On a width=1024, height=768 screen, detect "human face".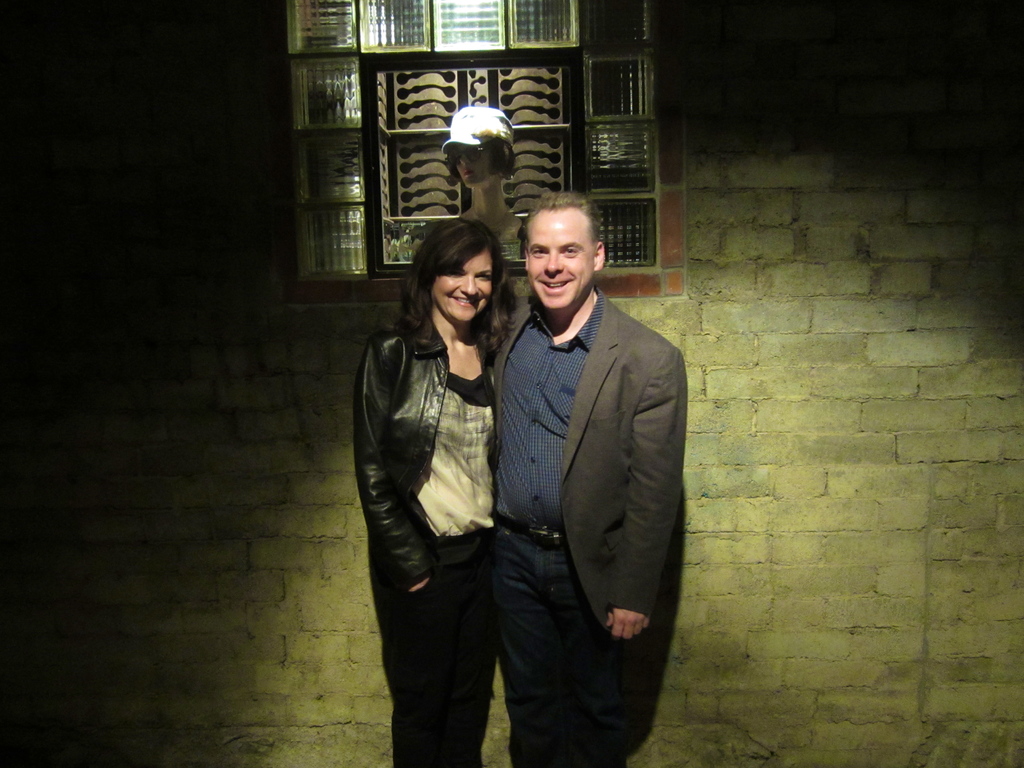
[x1=526, y1=209, x2=593, y2=311].
